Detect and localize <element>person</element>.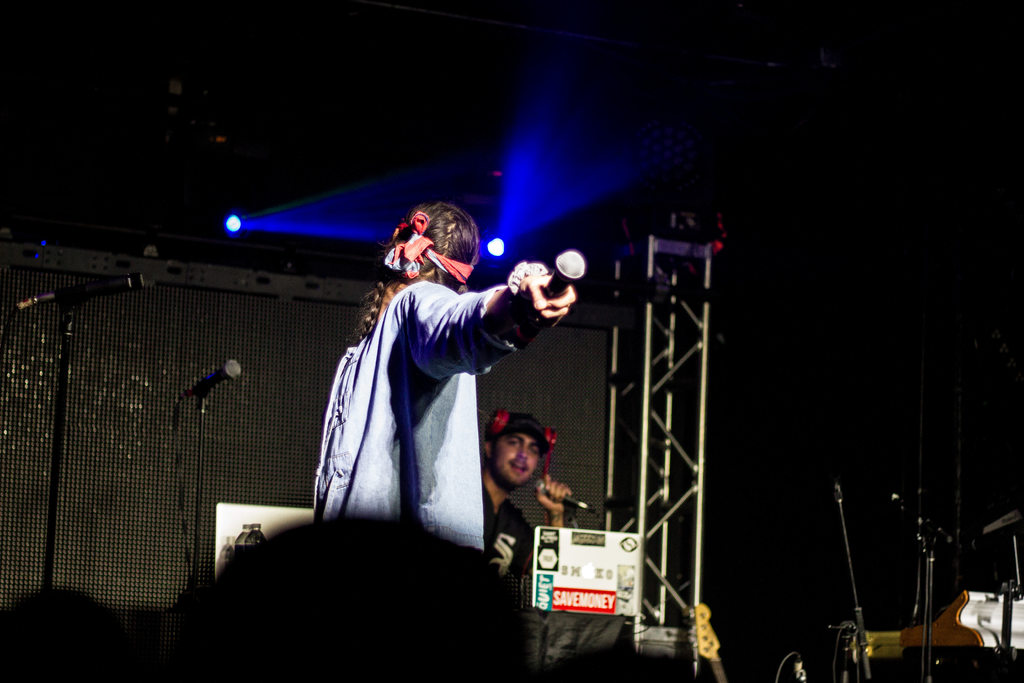
Localized at l=481, t=413, r=572, b=586.
